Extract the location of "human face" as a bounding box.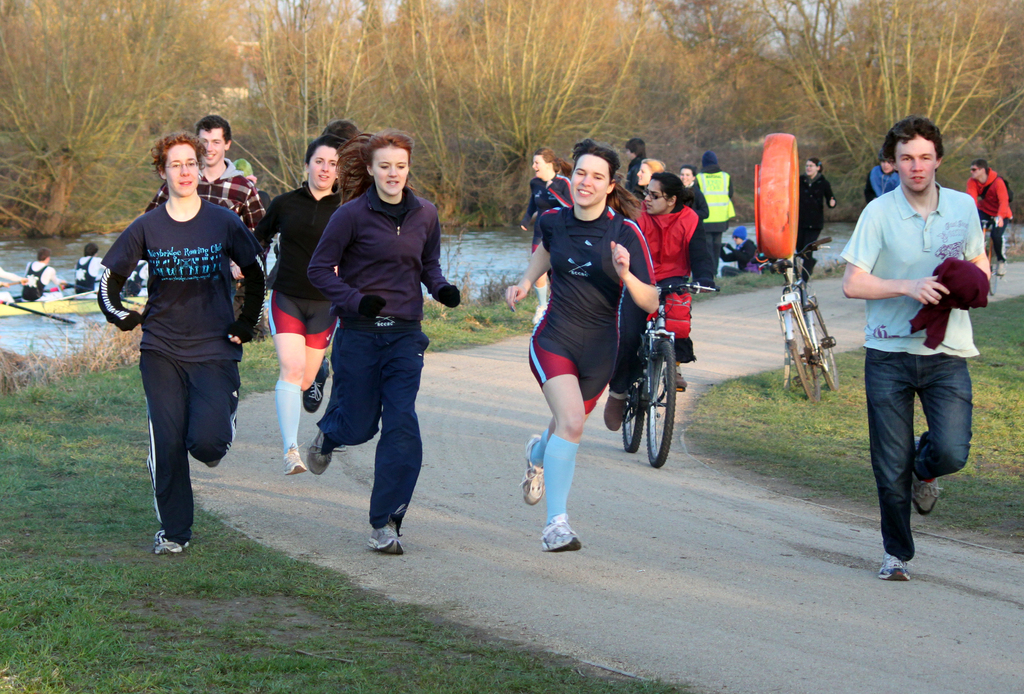
locate(570, 154, 602, 205).
